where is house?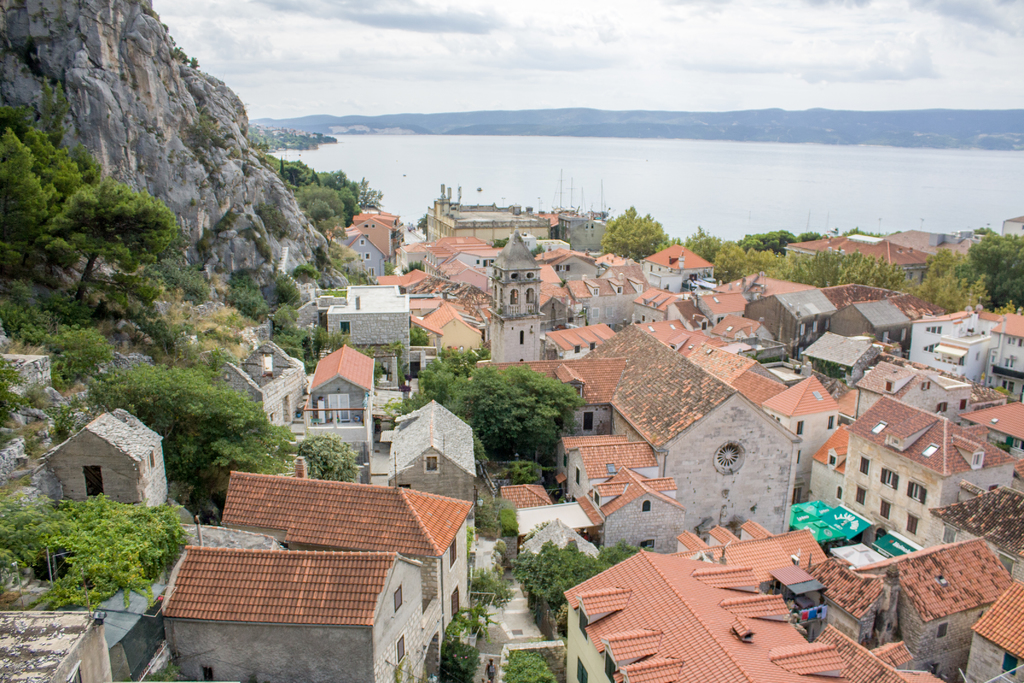
select_region(39, 406, 168, 507).
